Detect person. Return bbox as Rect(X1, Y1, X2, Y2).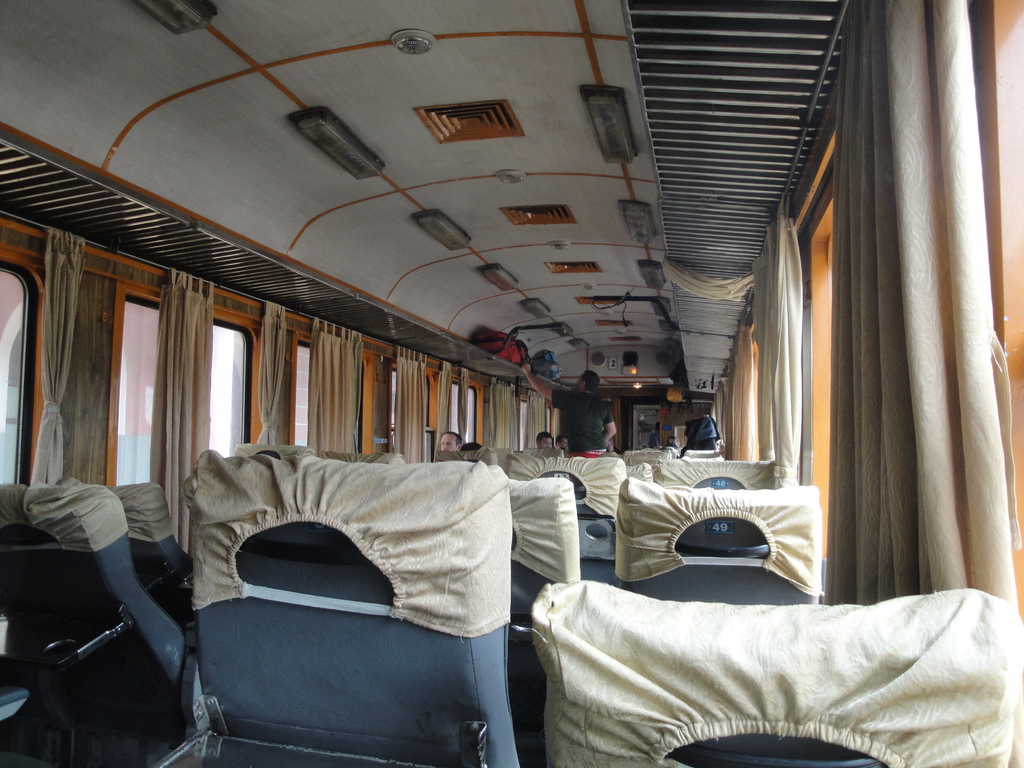
Rect(666, 433, 680, 447).
